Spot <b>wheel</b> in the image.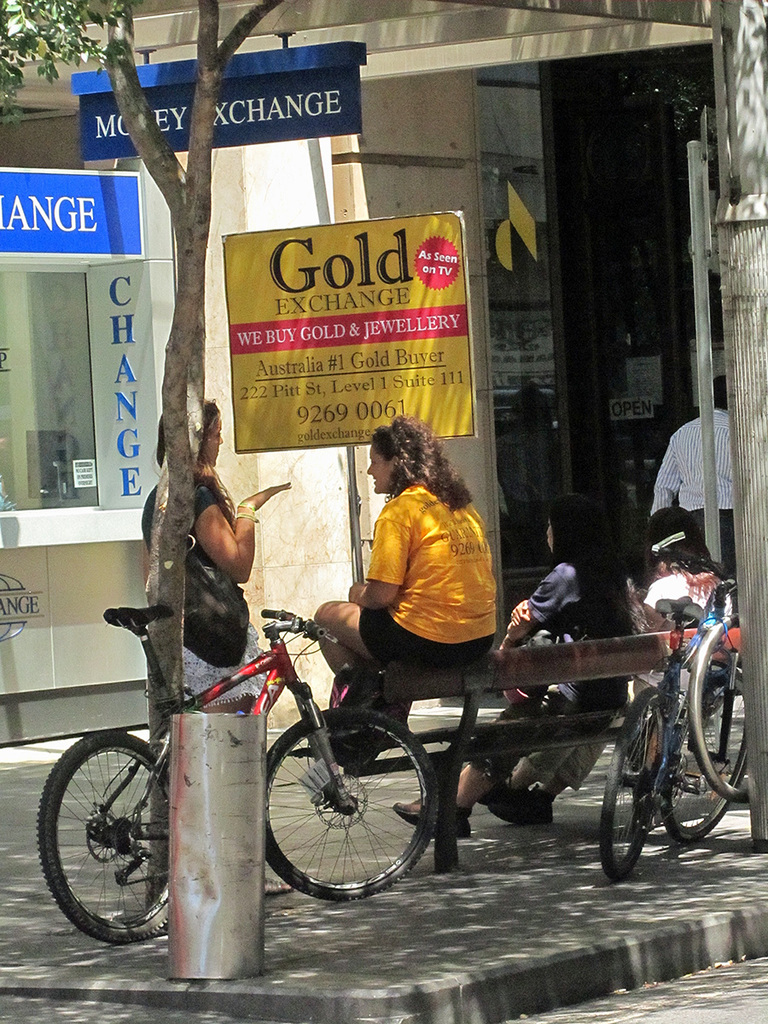
<b>wheel</b> found at 654, 649, 753, 845.
